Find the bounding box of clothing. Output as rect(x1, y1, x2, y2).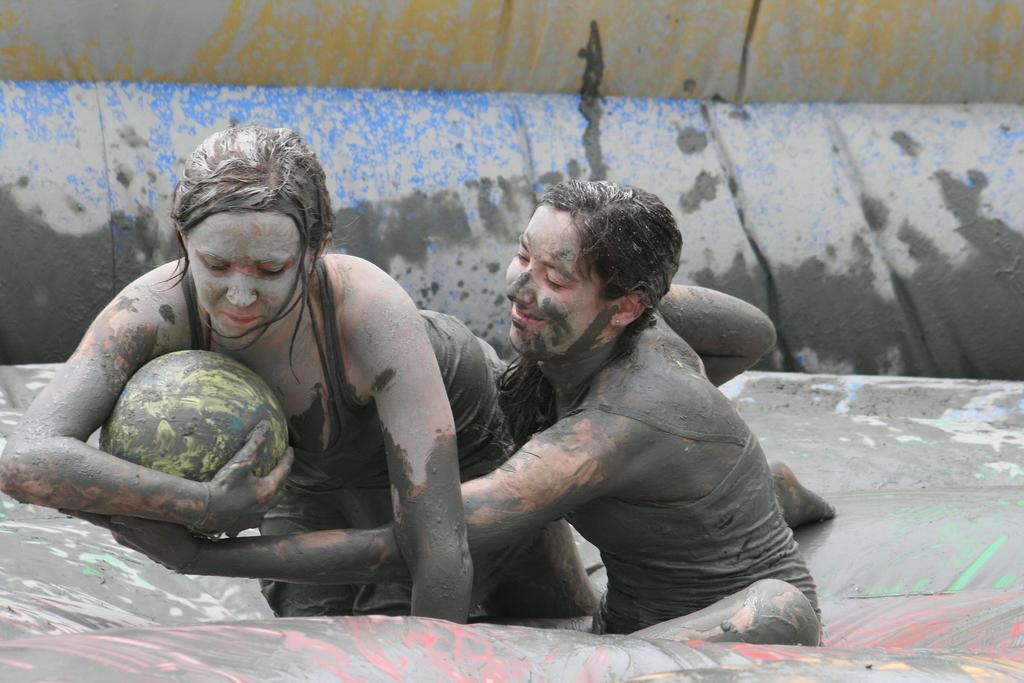
rect(497, 290, 836, 657).
